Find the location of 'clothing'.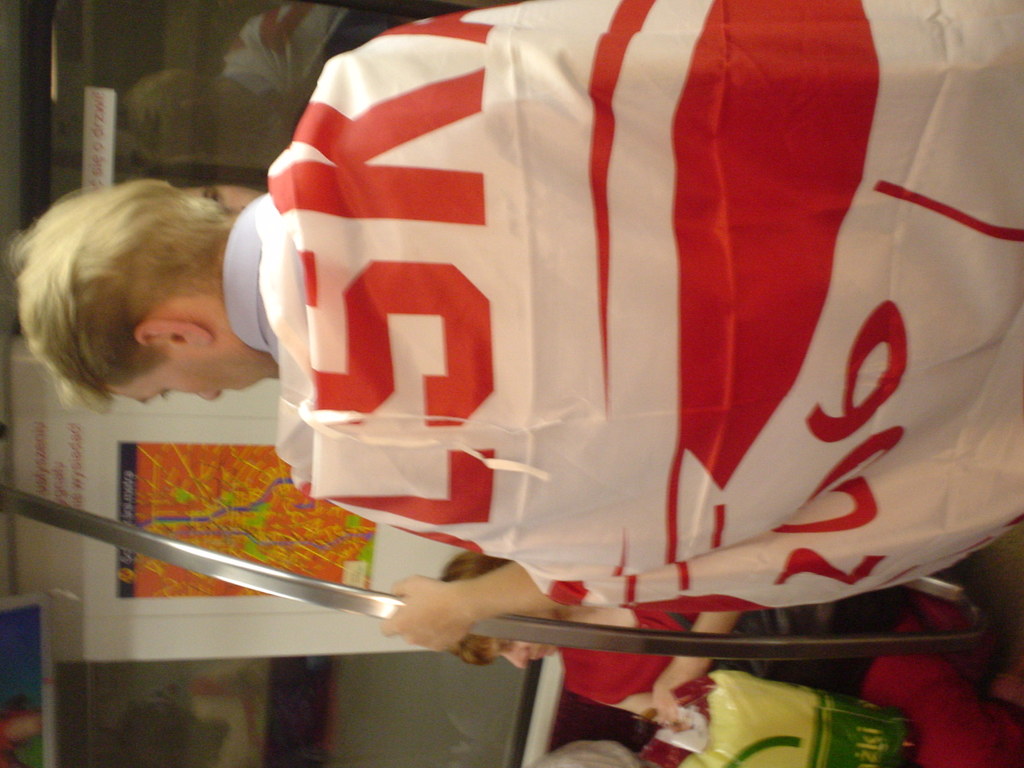
Location: pyautogui.locateOnScreen(203, 41, 932, 684).
